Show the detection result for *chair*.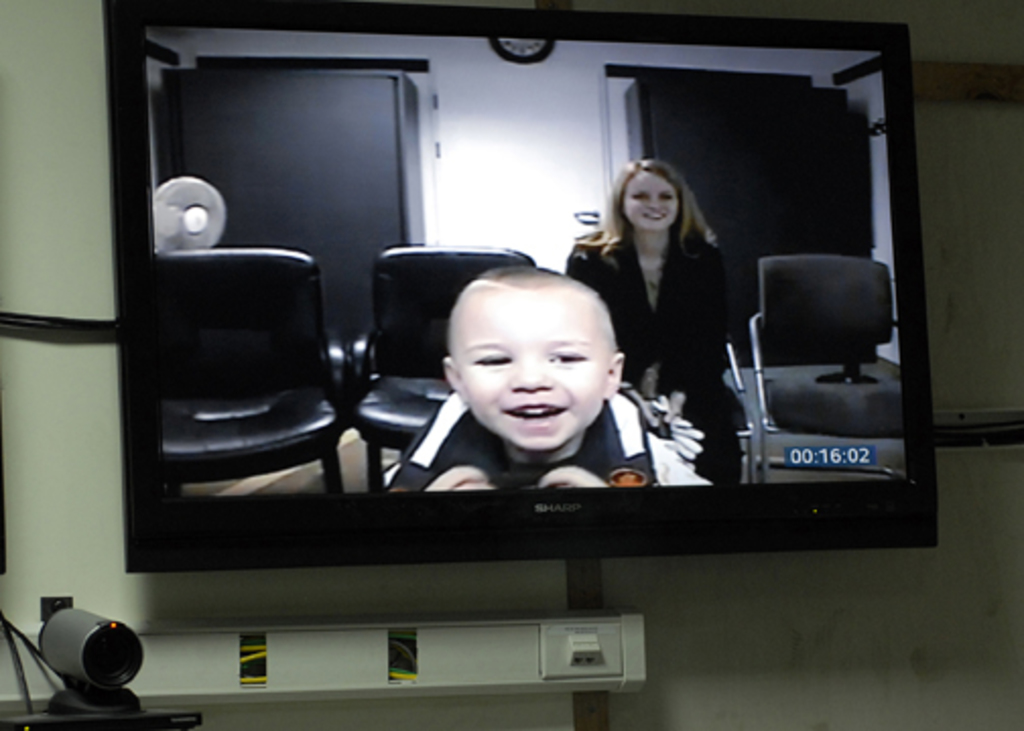
358:242:534:491.
